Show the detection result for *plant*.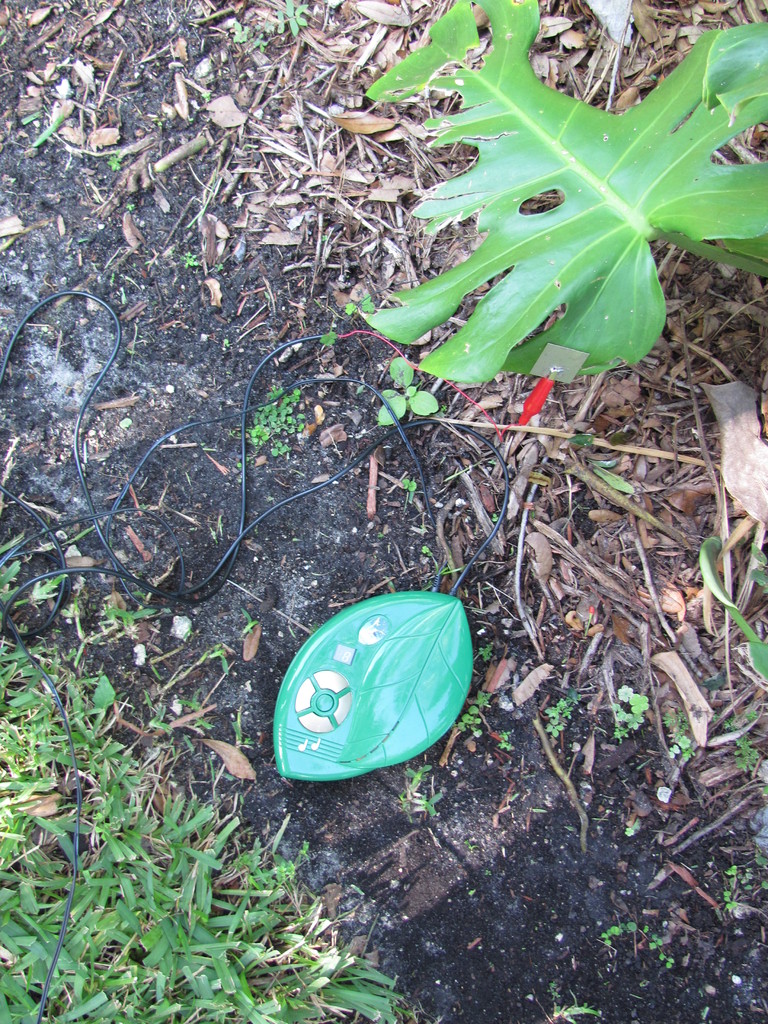
{"left": 483, "top": 865, "right": 490, "bottom": 877}.
